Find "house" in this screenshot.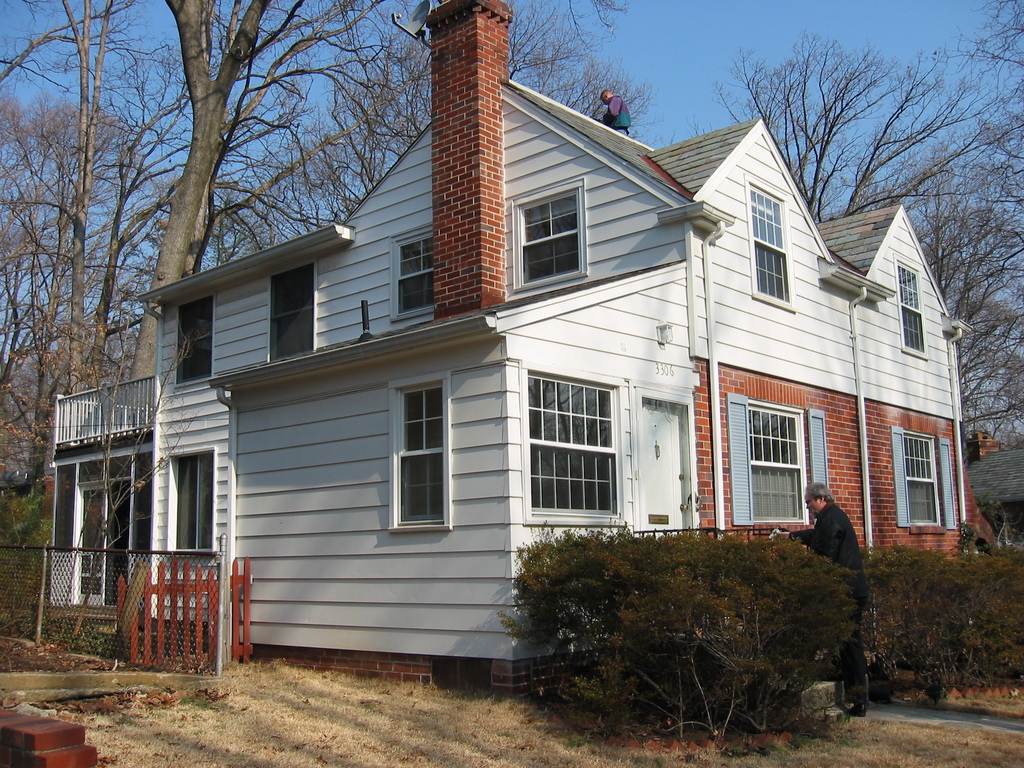
The bounding box for "house" is {"left": 45, "top": 65, "right": 969, "bottom": 689}.
